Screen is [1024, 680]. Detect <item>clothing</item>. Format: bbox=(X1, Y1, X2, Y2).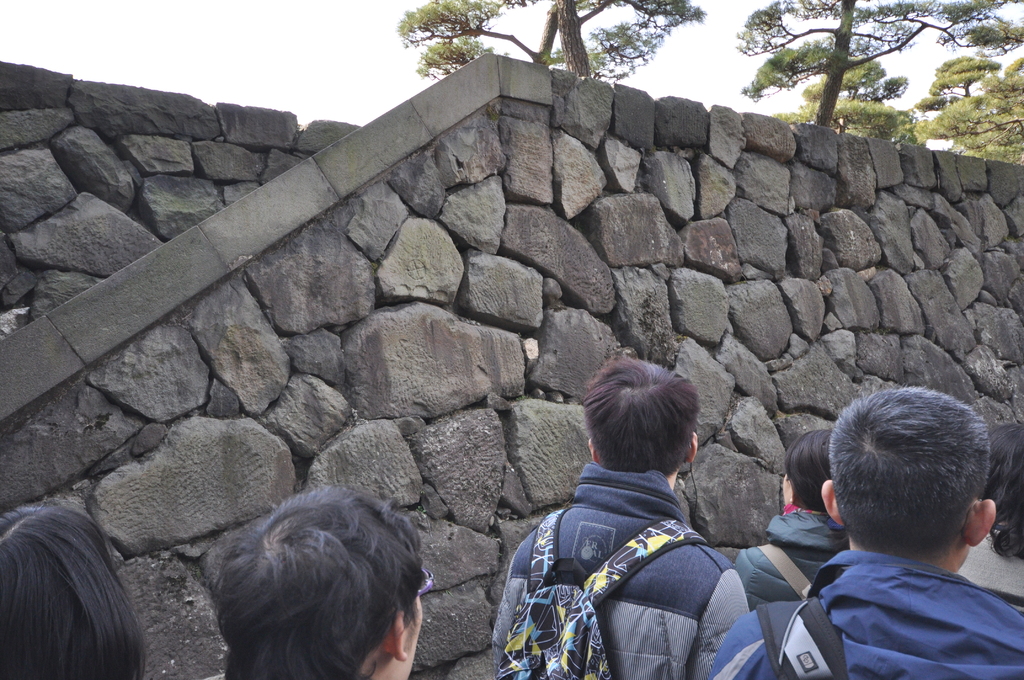
bbox=(733, 514, 852, 610).
